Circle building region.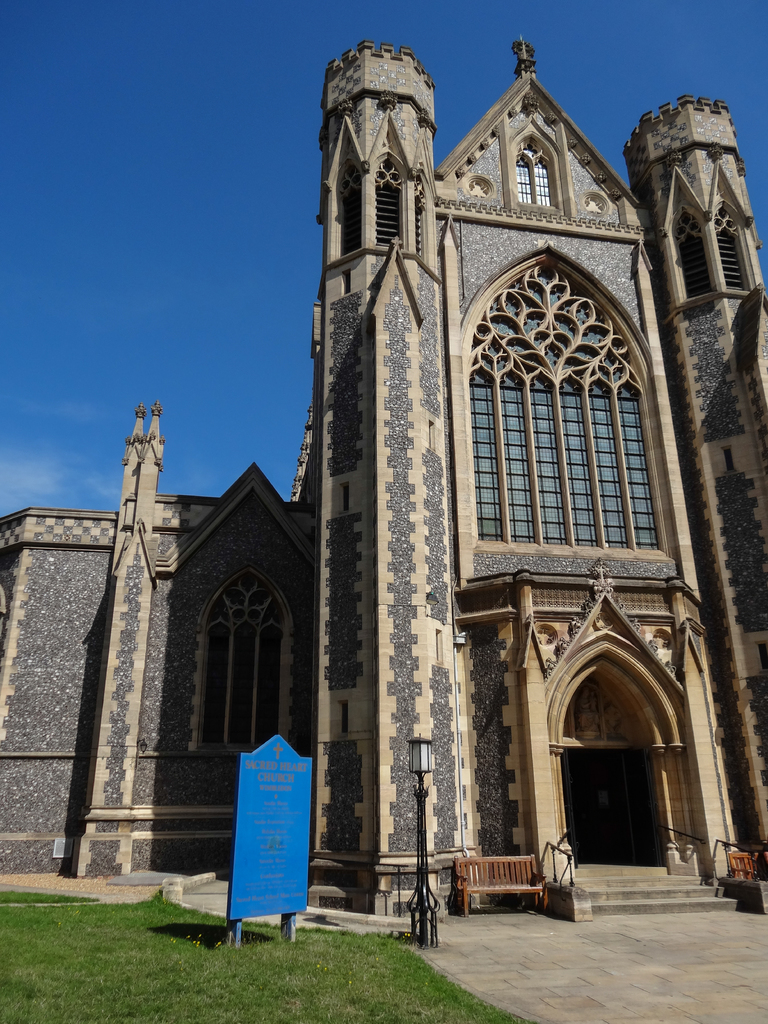
Region: locate(0, 34, 767, 922).
